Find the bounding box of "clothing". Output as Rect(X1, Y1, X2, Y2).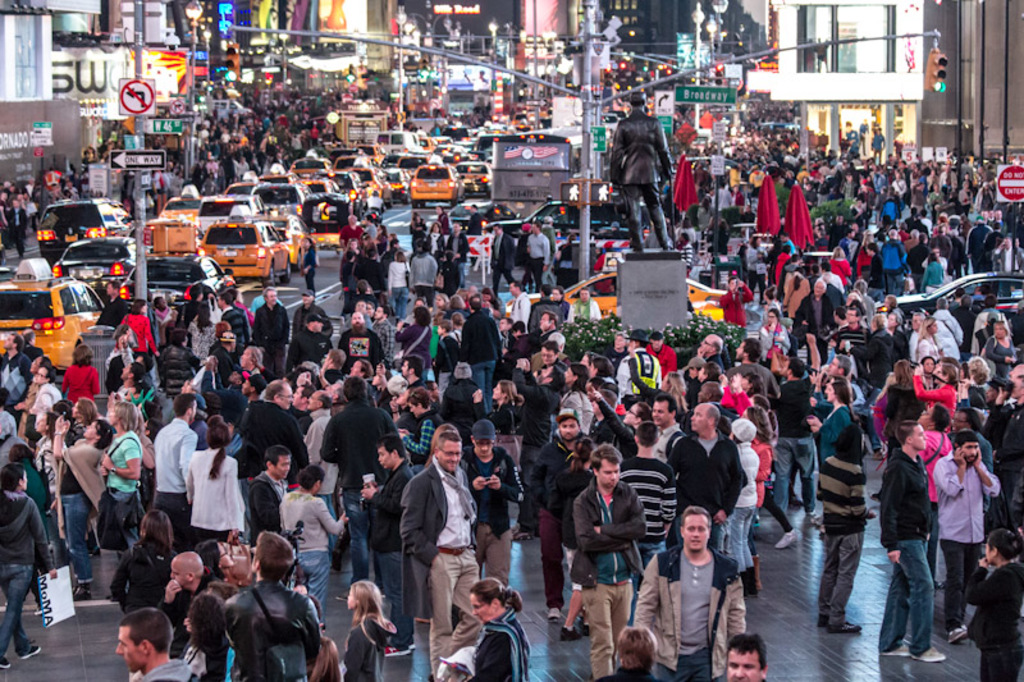
Rect(219, 577, 324, 681).
